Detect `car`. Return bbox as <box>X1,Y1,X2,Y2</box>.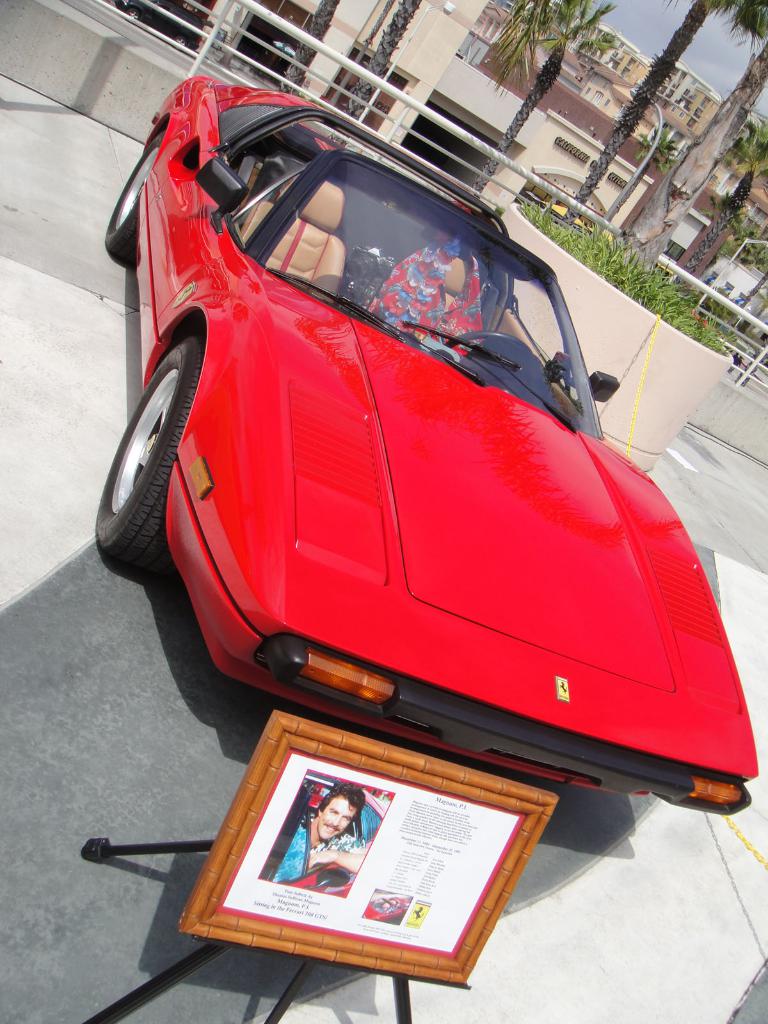
<box>96,73,762,813</box>.
